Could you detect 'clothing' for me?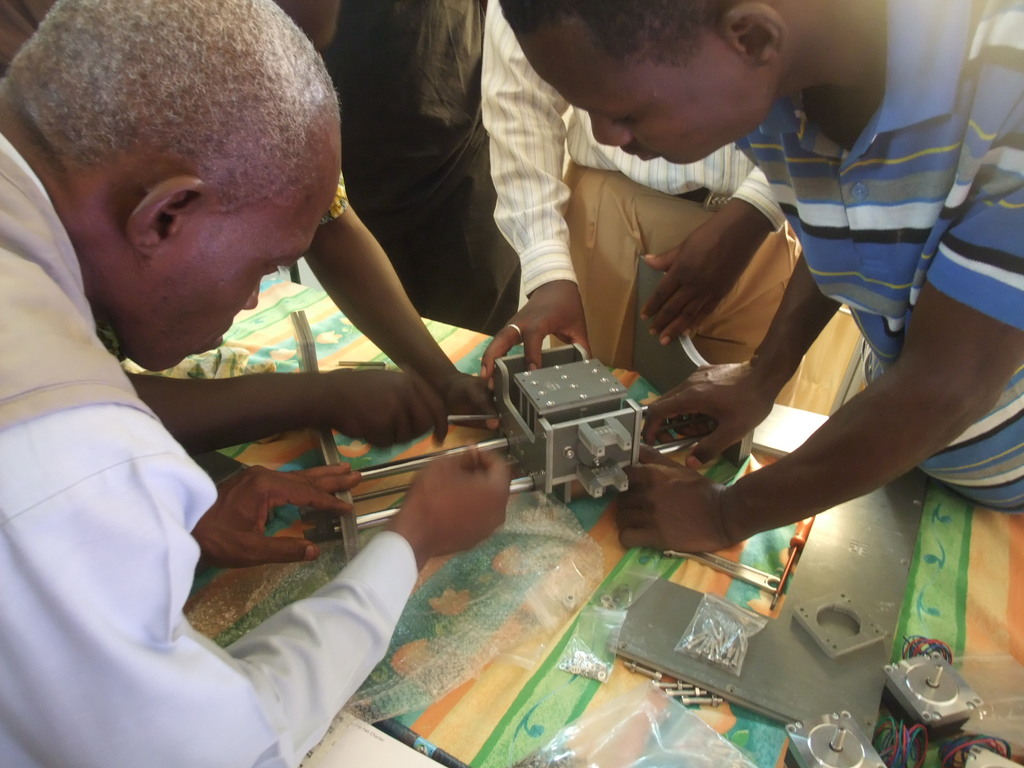
Detection result: 2:165:454:726.
